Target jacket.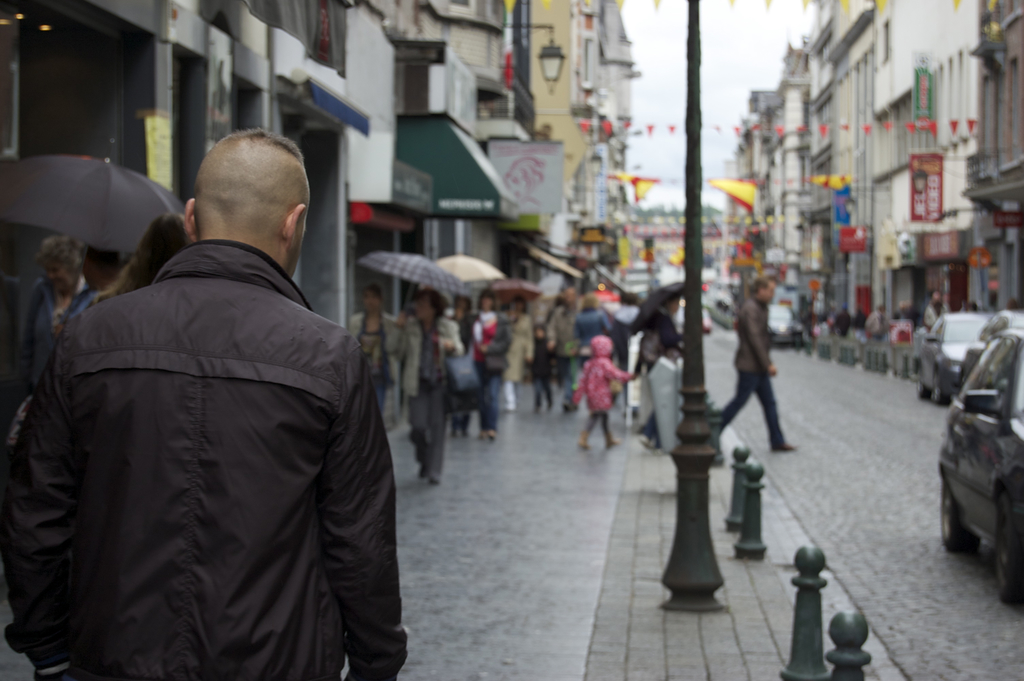
Target region: [9,172,393,678].
